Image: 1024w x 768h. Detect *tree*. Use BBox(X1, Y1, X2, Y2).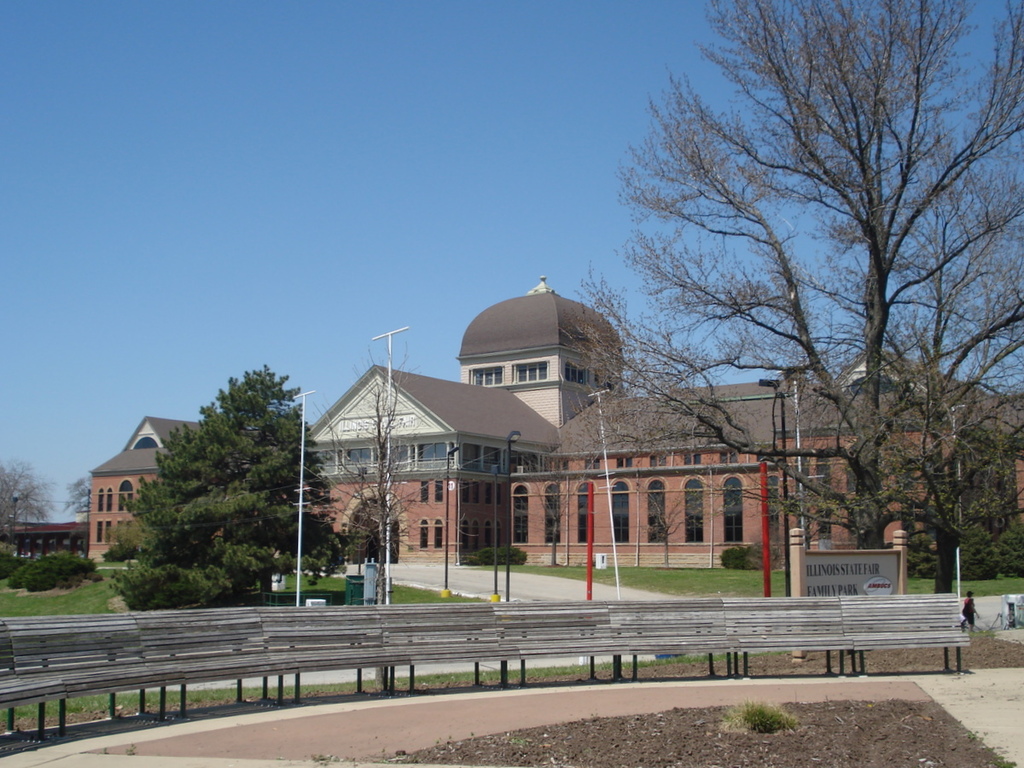
BBox(80, 352, 317, 619).
